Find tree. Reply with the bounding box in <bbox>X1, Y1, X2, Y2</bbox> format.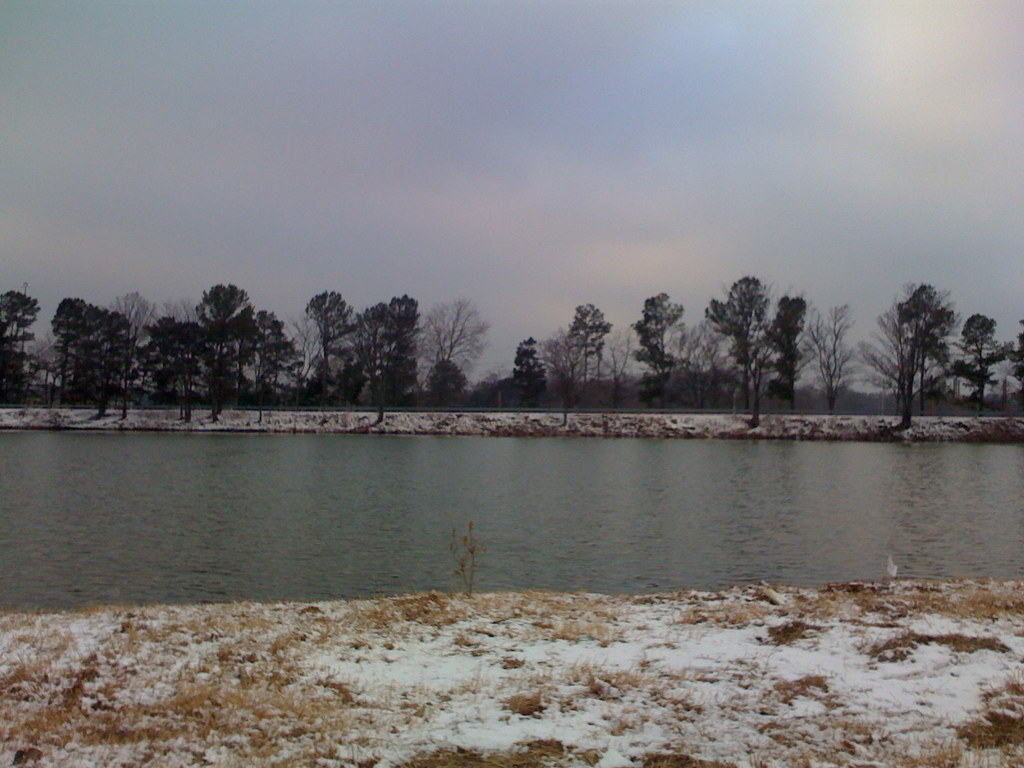
<bbox>1002, 313, 1023, 399</bbox>.
